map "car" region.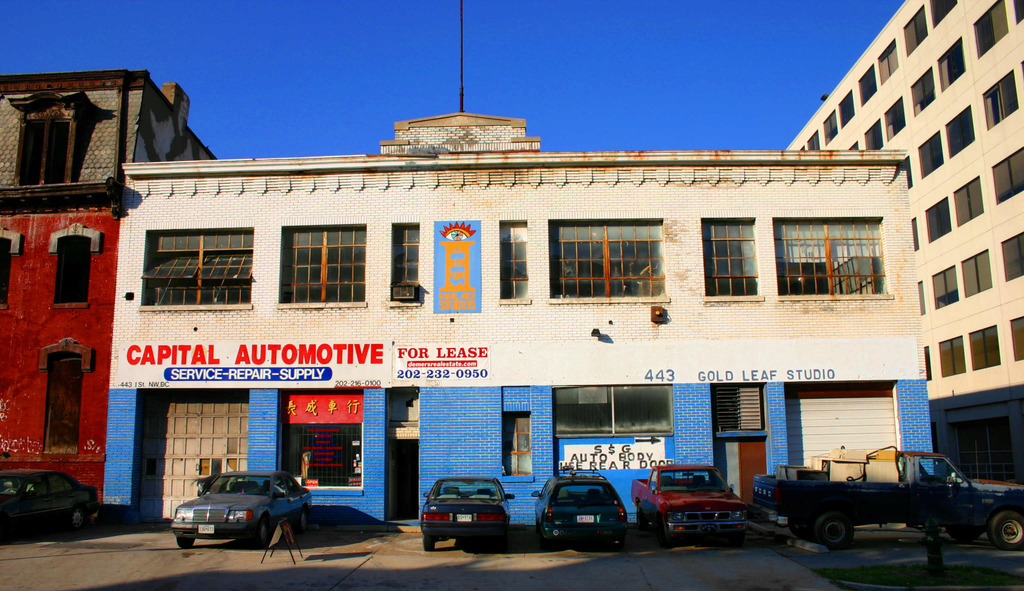
Mapped to (163, 472, 301, 544).
